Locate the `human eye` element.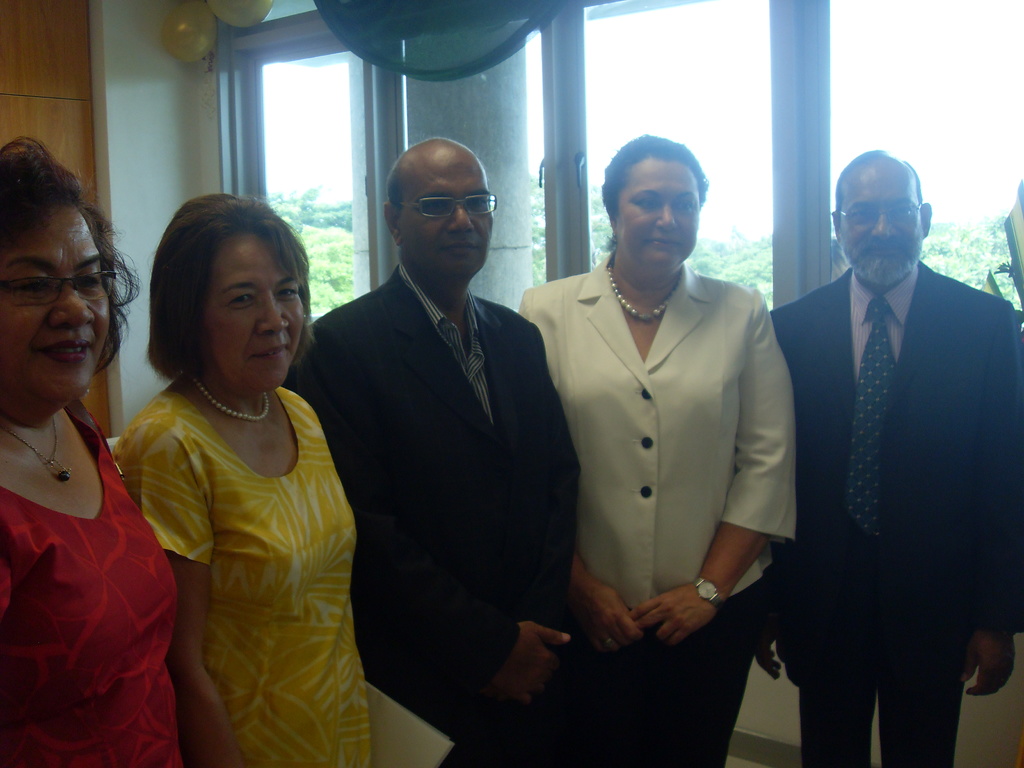
Element bbox: {"x1": 851, "y1": 210, "x2": 874, "y2": 220}.
